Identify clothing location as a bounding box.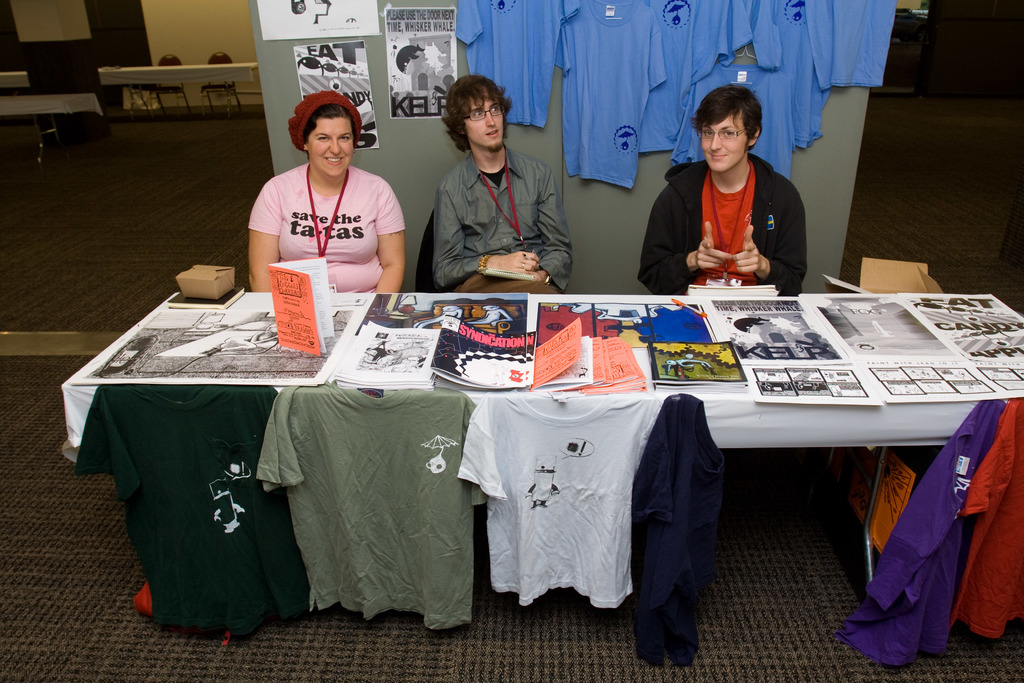
l=956, t=394, r=1023, b=638.
